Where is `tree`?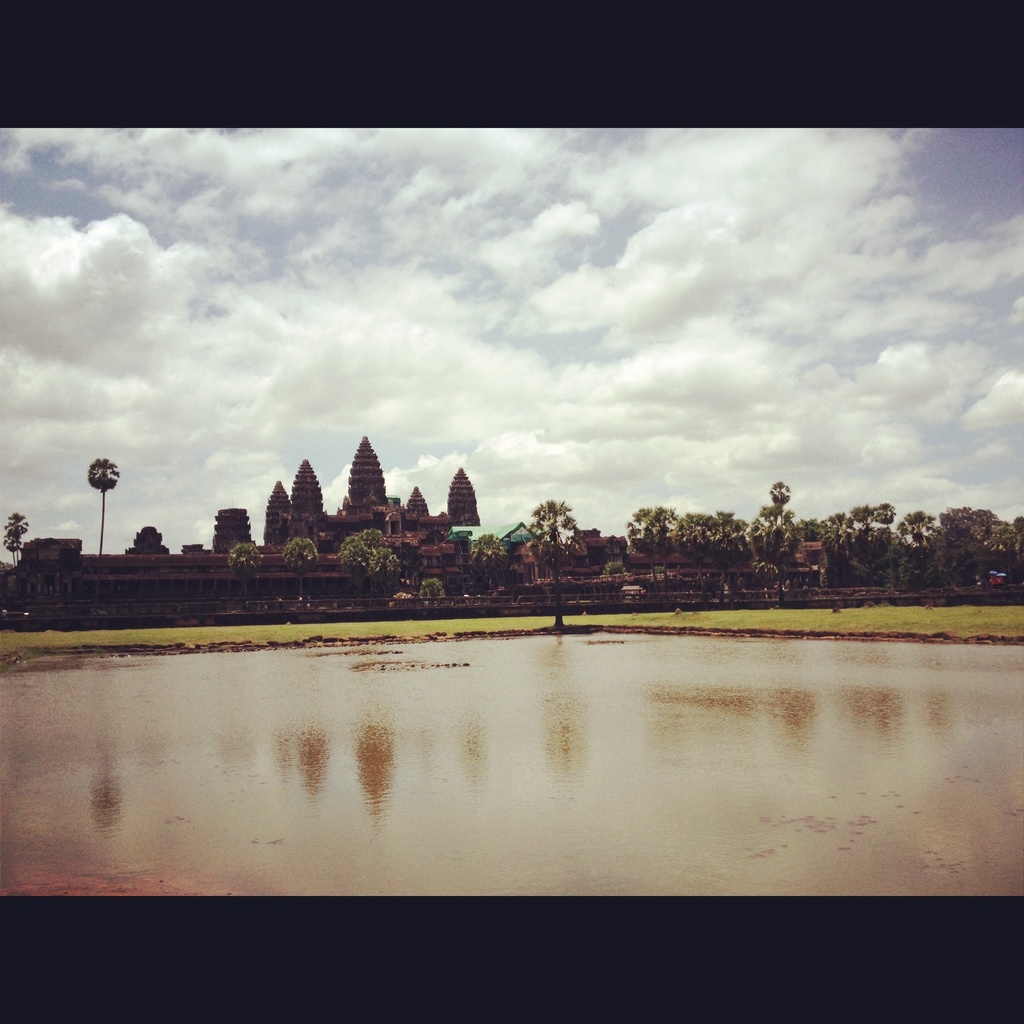
525, 494, 580, 628.
